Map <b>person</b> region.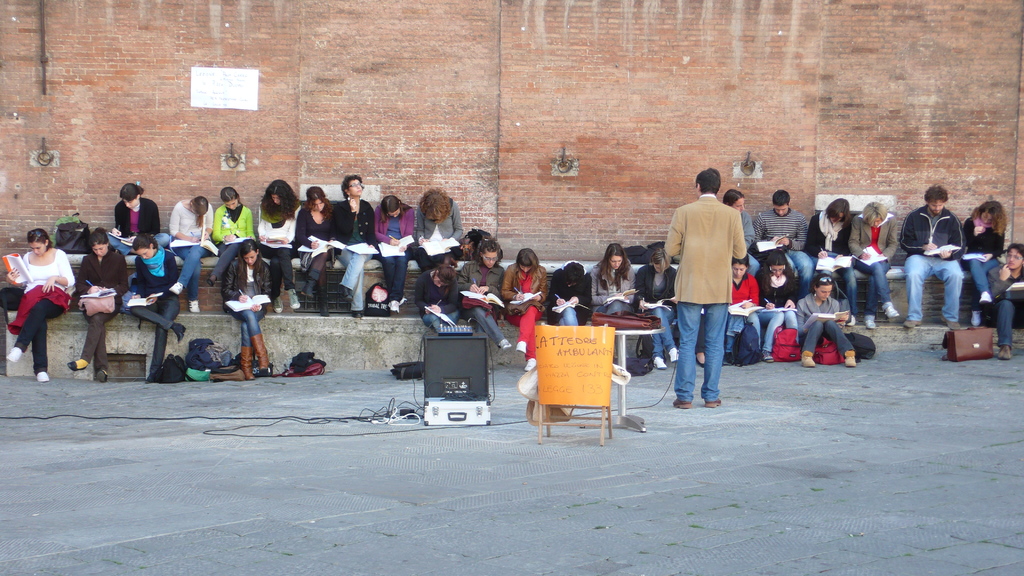
Mapped to box(726, 255, 764, 366).
